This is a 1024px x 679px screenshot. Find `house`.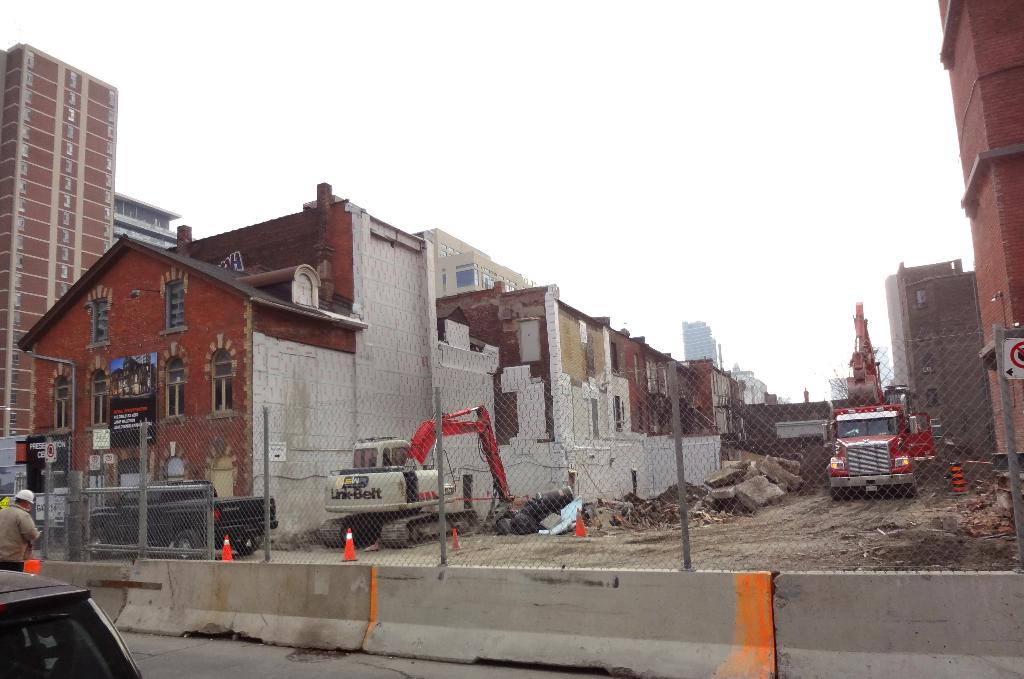
Bounding box: pyautogui.locateOnScreen(729, 362, 771, 407).
